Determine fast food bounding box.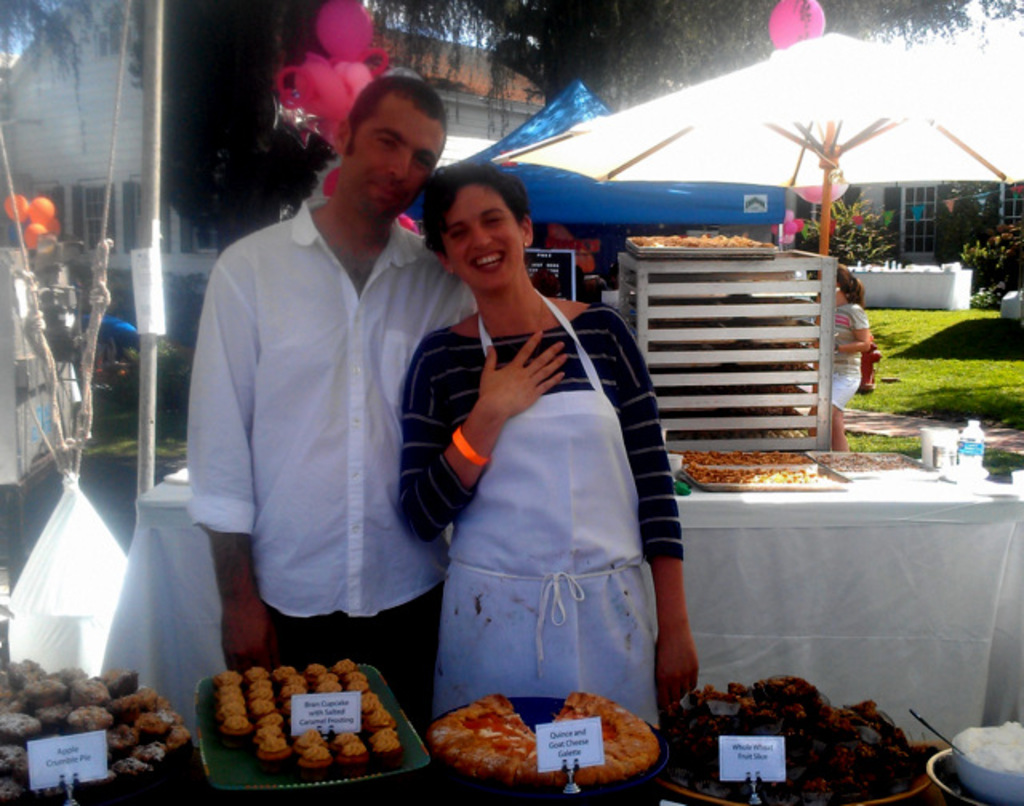
Determined: (left=219, top=697, right=245, bottom=721).
